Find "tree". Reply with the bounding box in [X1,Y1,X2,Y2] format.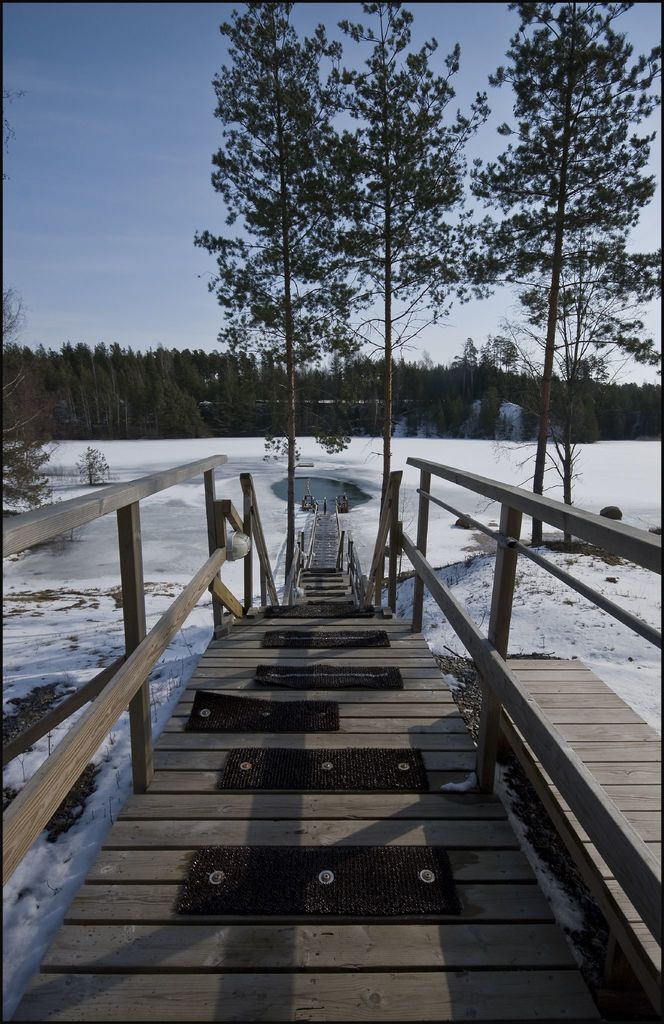
[4,338,193,450].
